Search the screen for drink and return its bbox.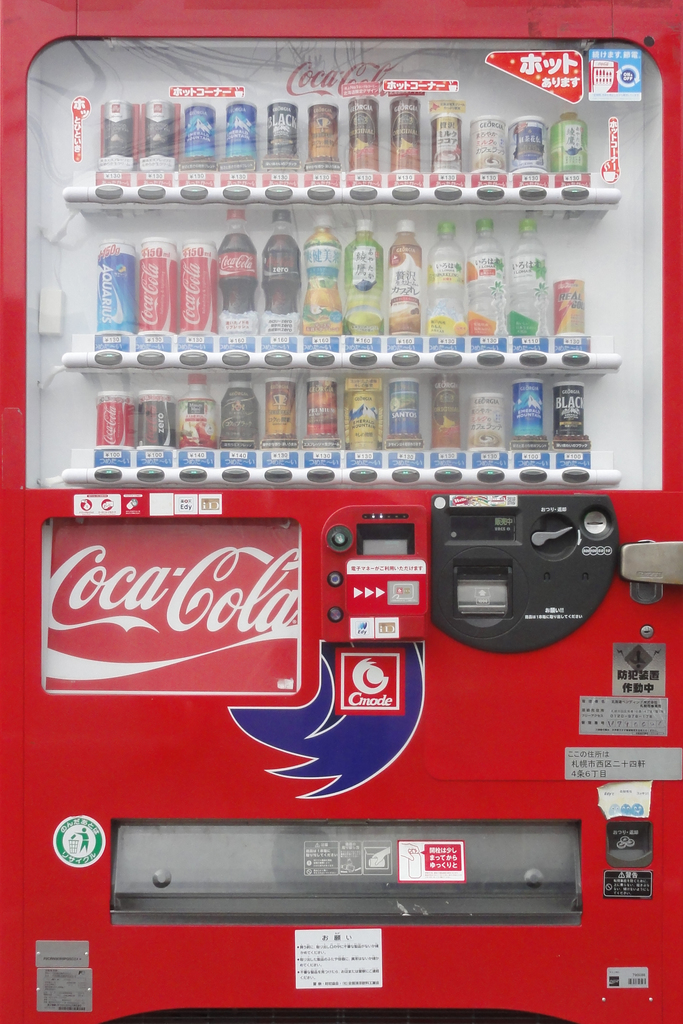
Found: select_region(556, 387, 586, 442).
